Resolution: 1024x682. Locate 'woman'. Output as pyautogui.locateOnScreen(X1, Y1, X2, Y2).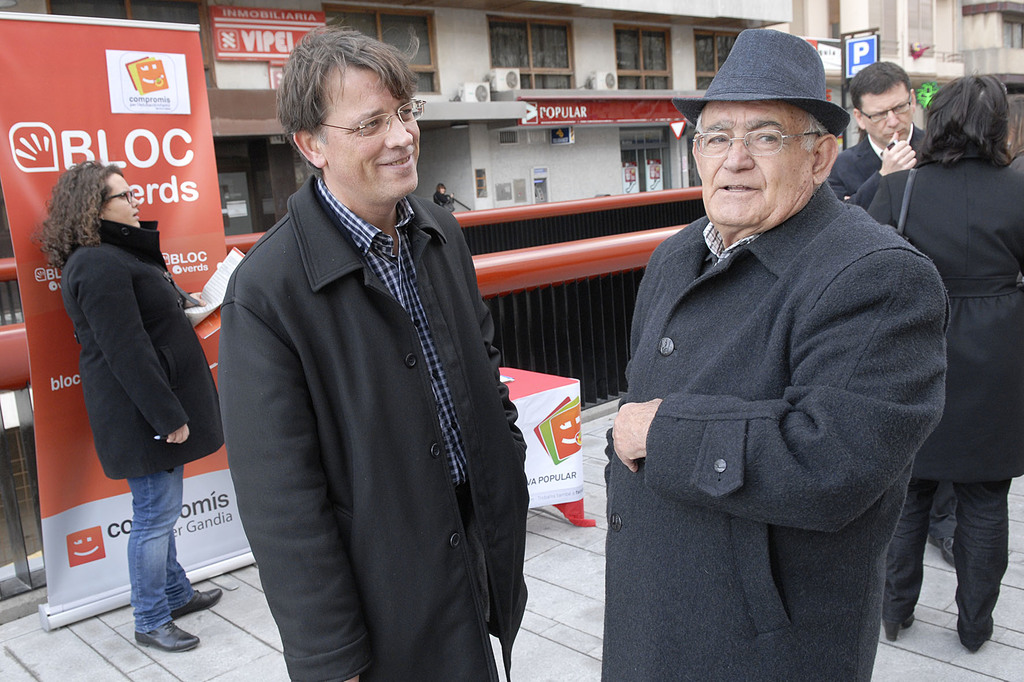
pyautogui.locateOnScreen(866, 63, 1023, 659).
